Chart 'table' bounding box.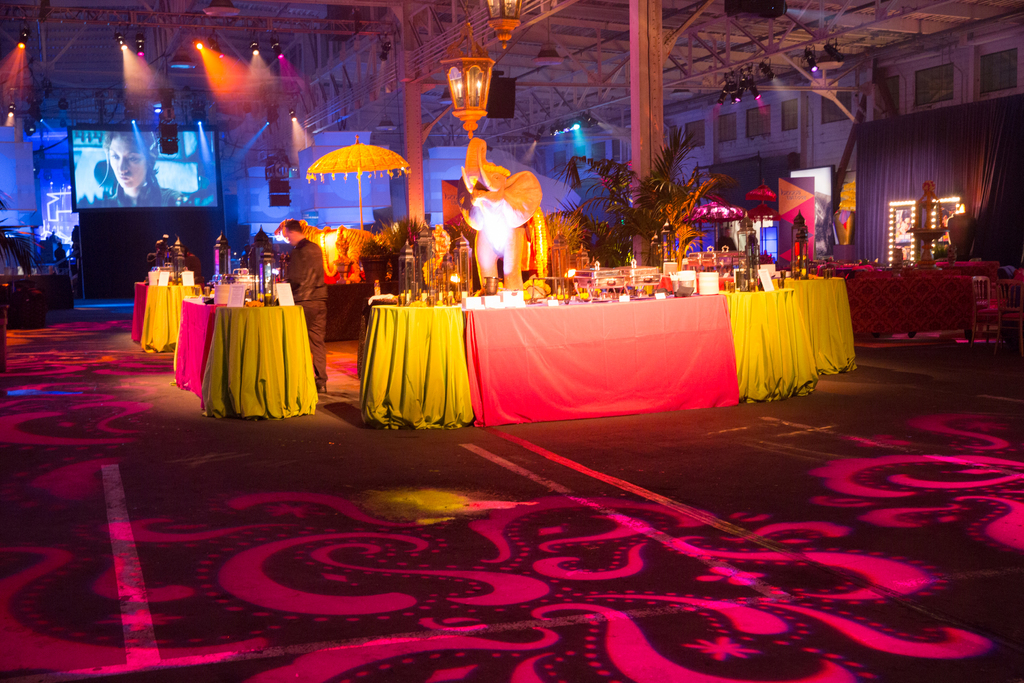
Charted: 285 283 856 436.
